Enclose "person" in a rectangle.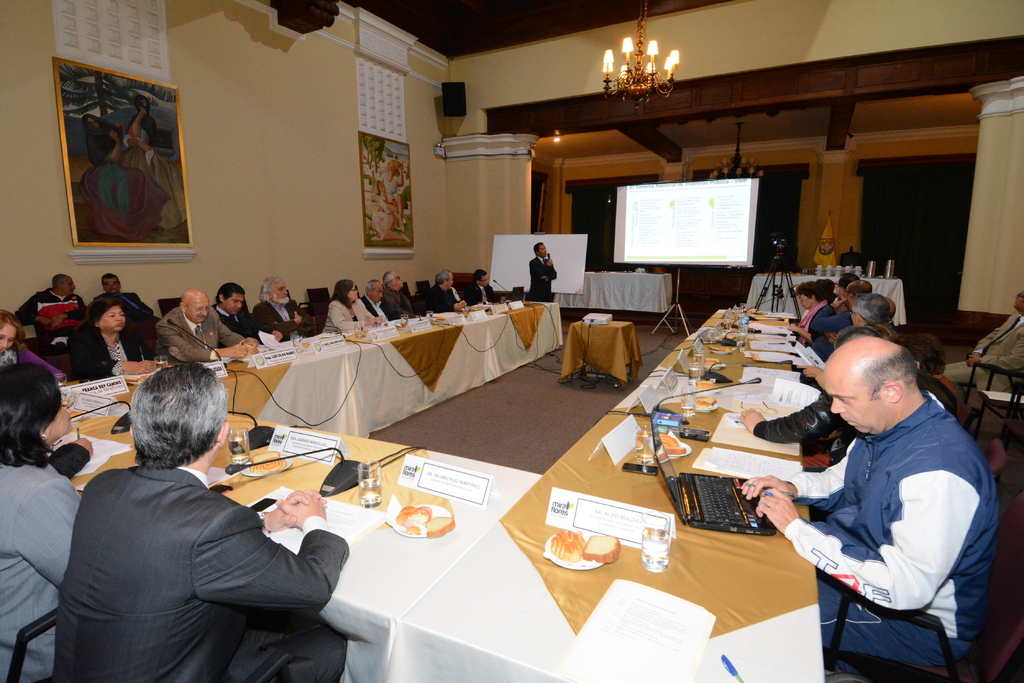
pyautogui.locateOnScreen(246, 276, 320, 340).
